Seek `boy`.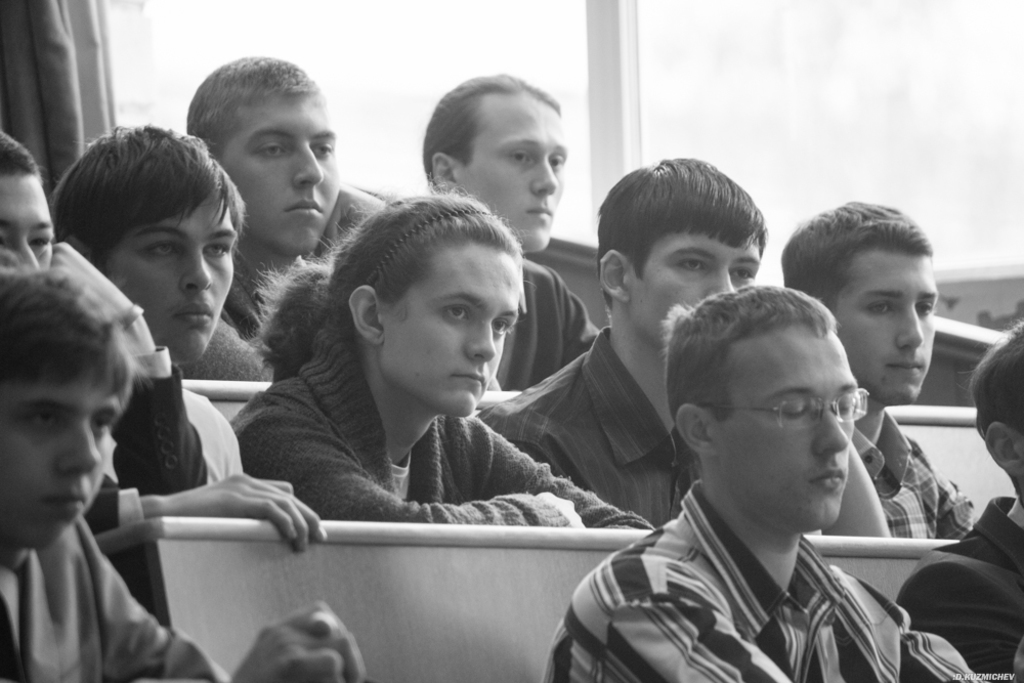
(x1=543, y1=286, x2=1004, y2=682).
